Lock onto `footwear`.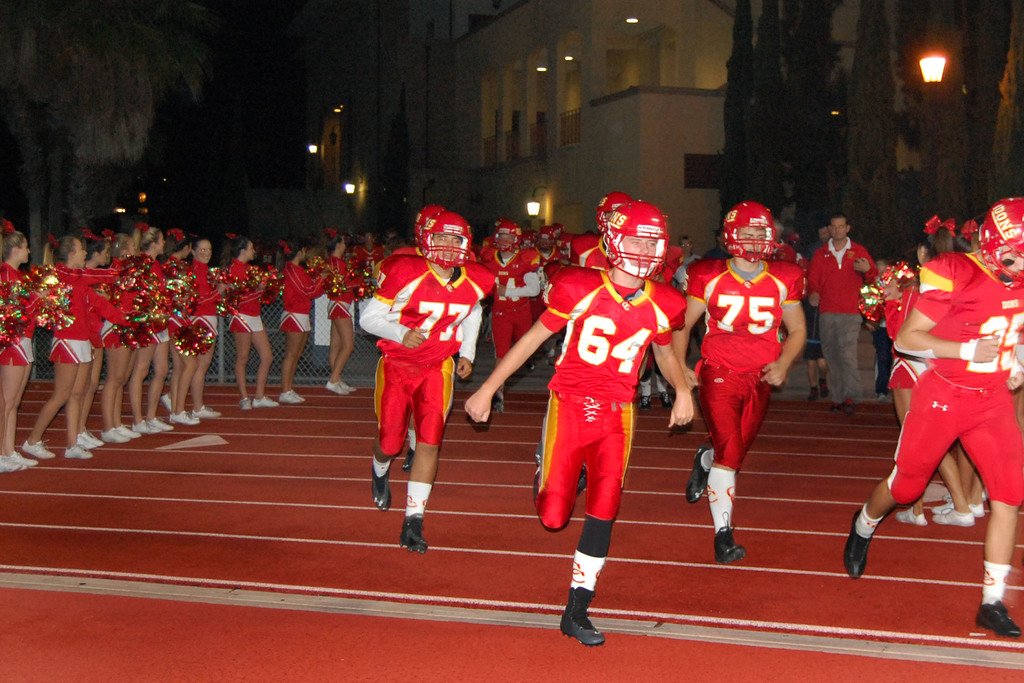
Locked: detection(934, 499, 986, 518).
